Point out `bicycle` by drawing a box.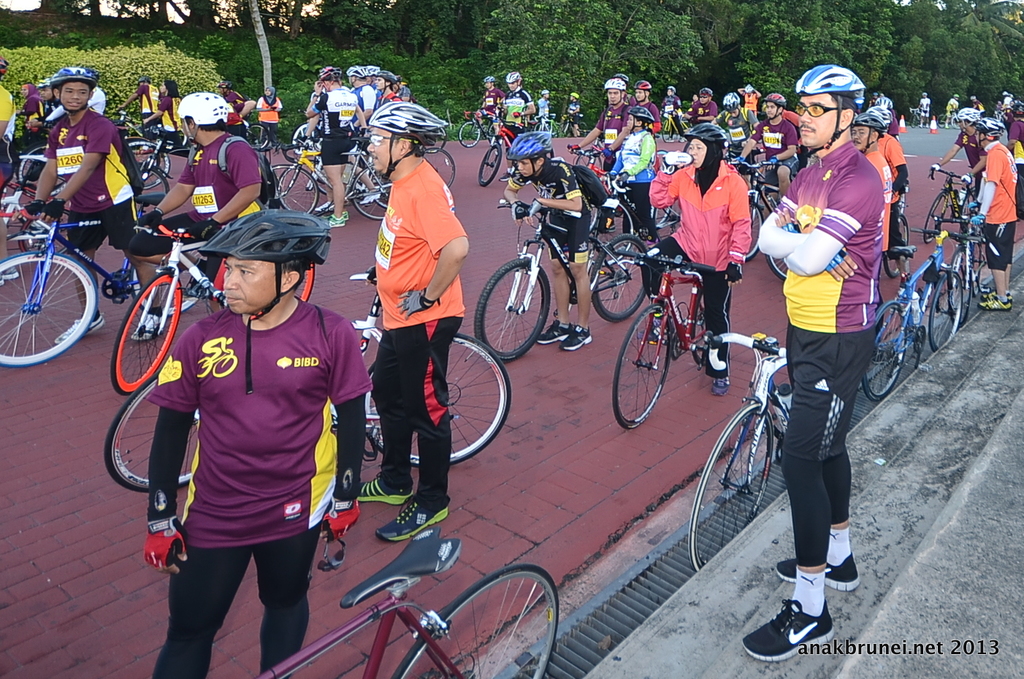
pyautogui.locateOnScreen(289, 105, 323, 153).
